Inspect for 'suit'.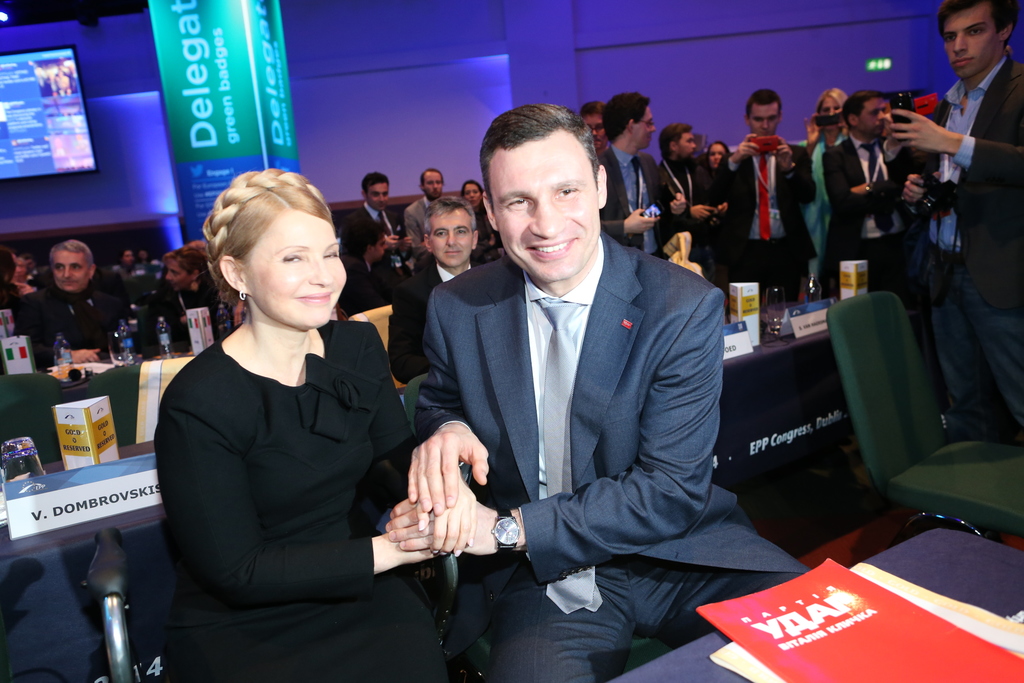
Inspection: select_region(595, 147, 689, 262).
